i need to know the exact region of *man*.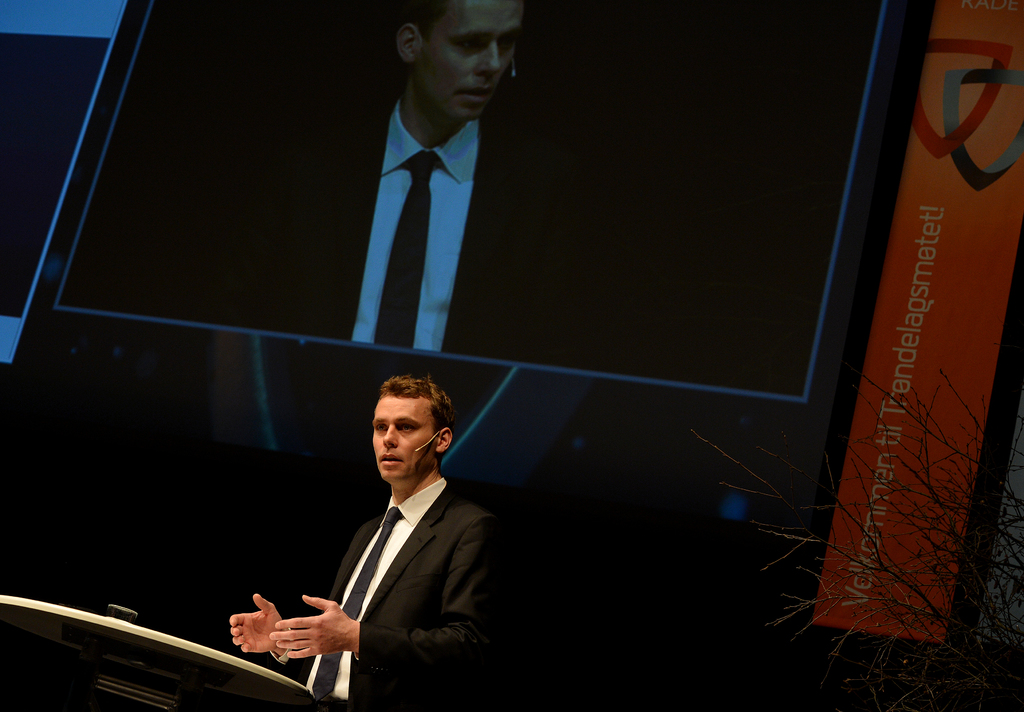
Region: box=[252, 0, 578, 360].
